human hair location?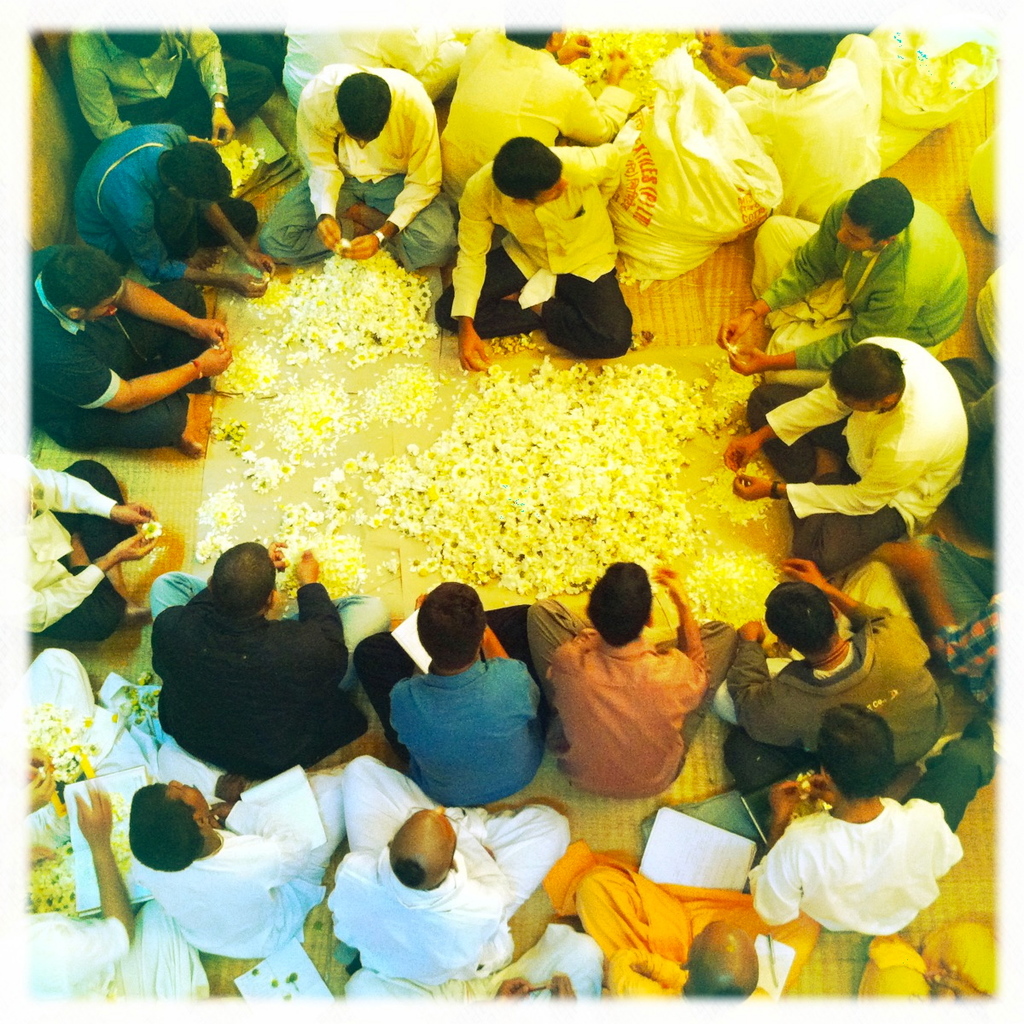
x1=386, y1=857, x2=423, y2=887
